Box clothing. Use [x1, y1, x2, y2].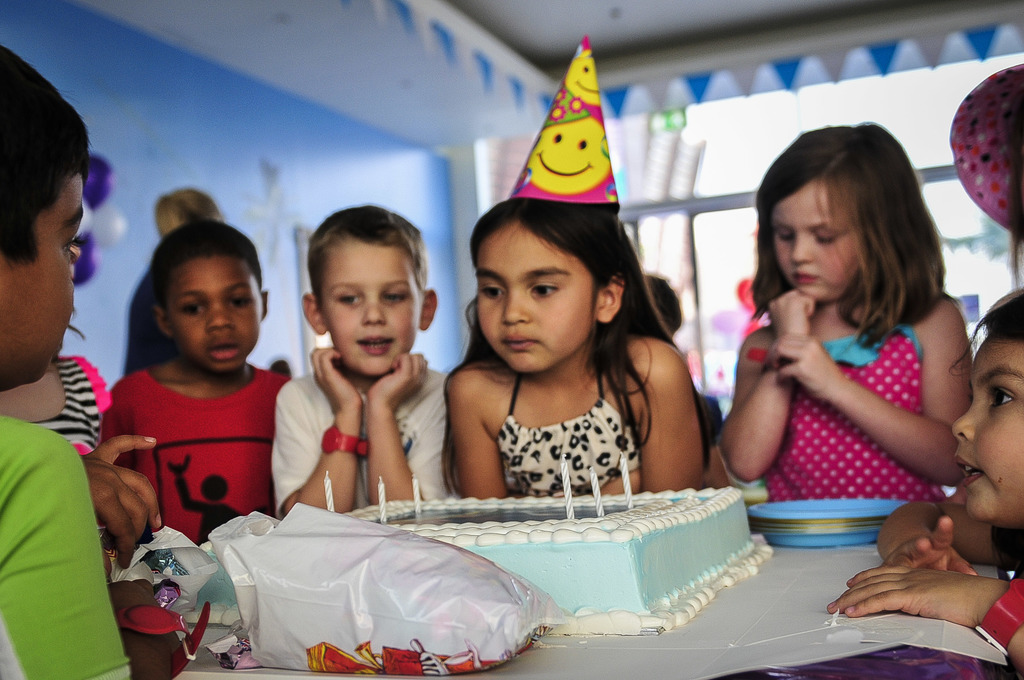
[271, 369, 456, 502].
